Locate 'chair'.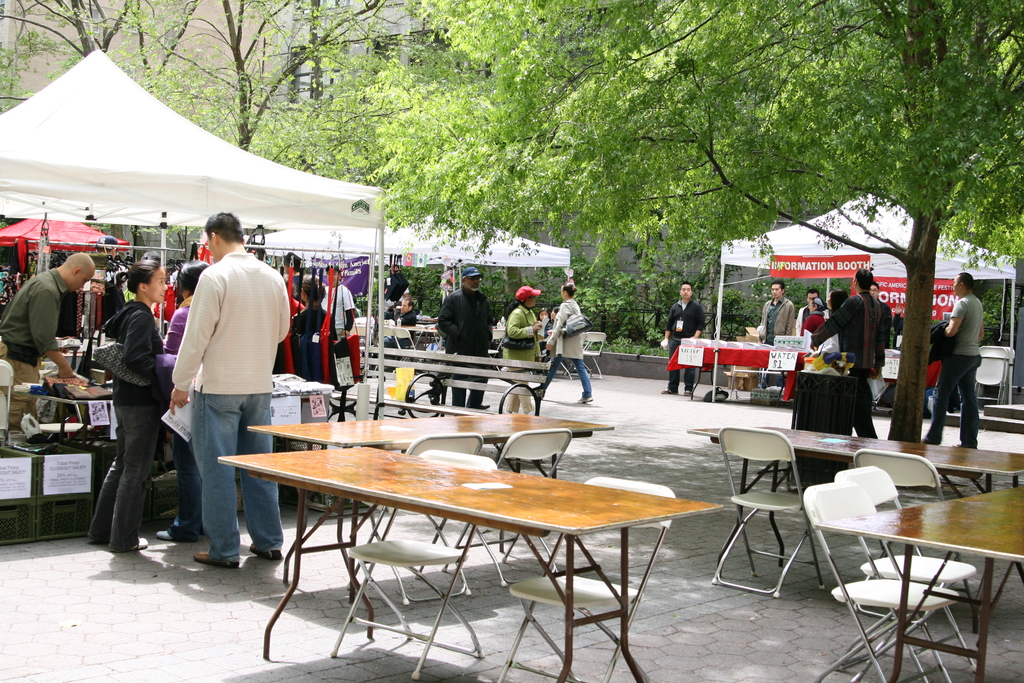
Bounding box: (717,428,829,611).
